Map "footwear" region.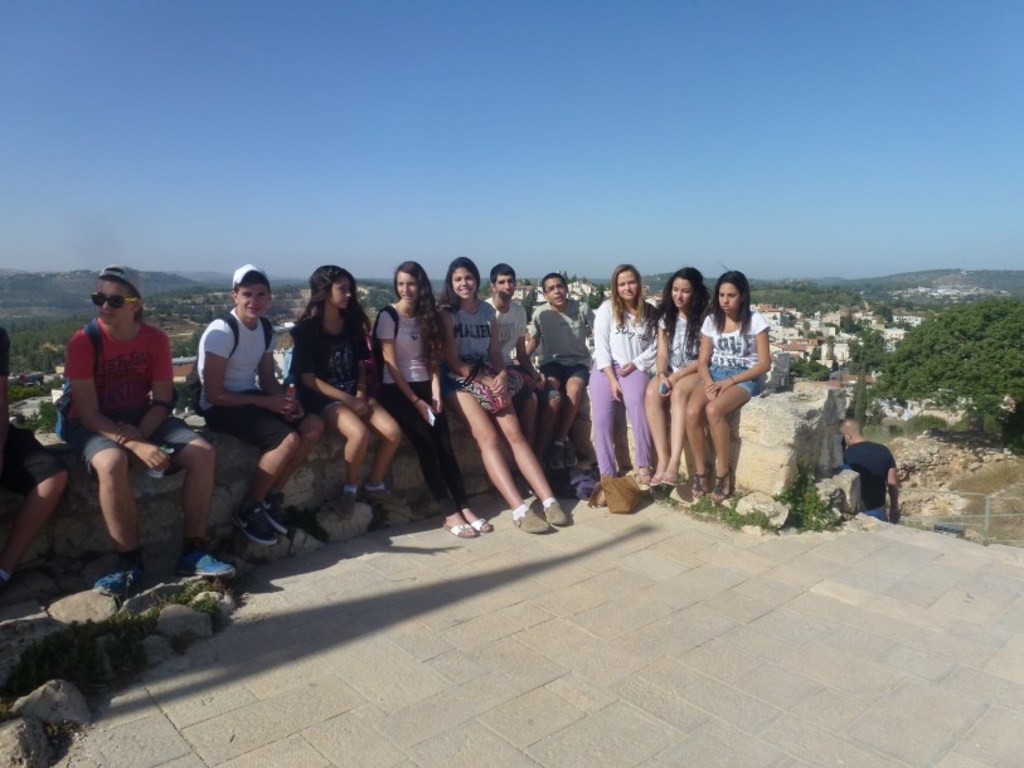
Mapped to bbox=(179, 541, 232, 585).
